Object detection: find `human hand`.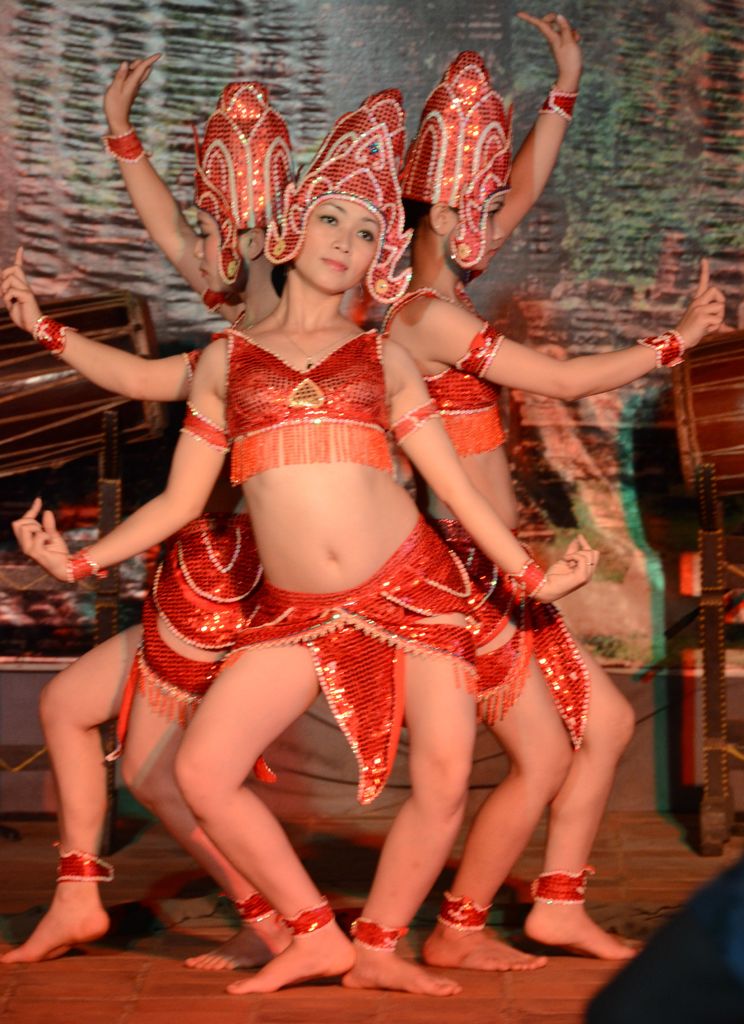
crop(100, 55, 163, 125).
